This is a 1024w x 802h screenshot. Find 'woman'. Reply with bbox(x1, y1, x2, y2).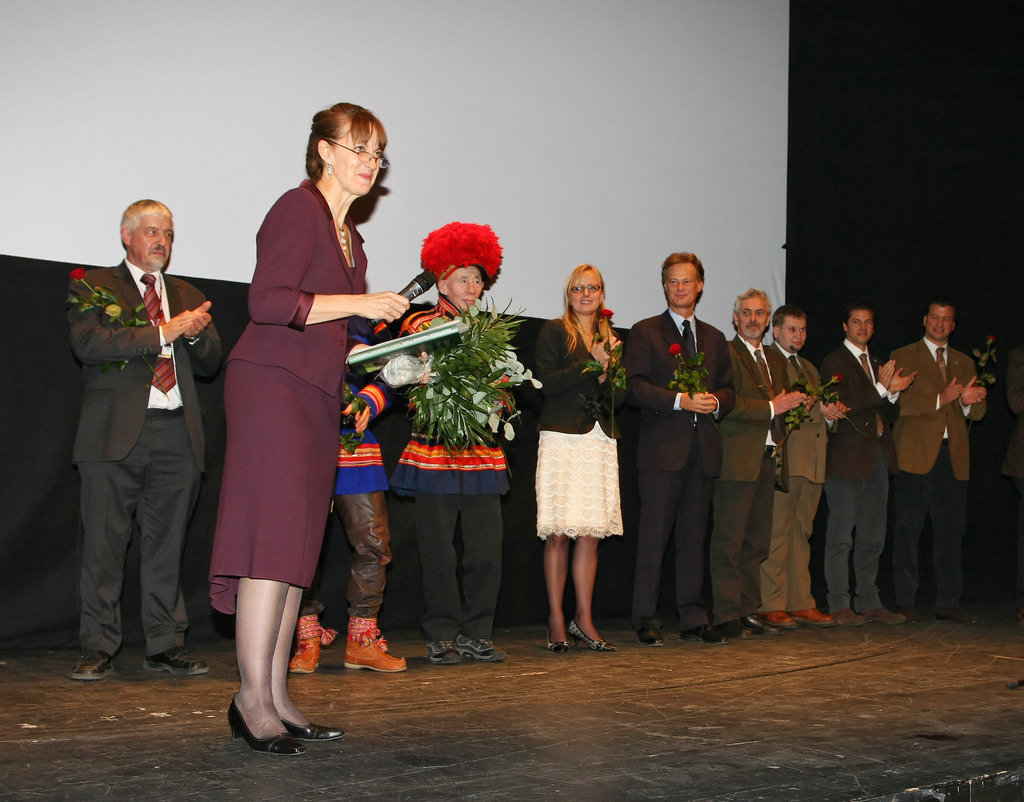
bbox(532, 264, 626, 655).
